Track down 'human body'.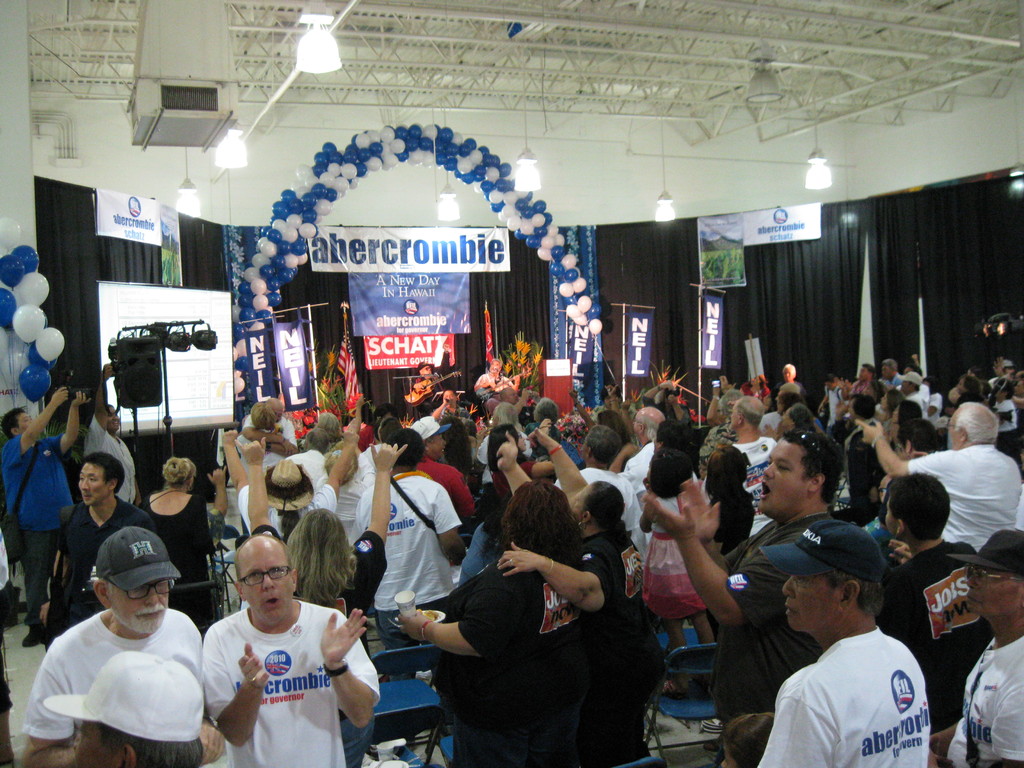
Tracked to select_region(544, 424, 636, 536).
